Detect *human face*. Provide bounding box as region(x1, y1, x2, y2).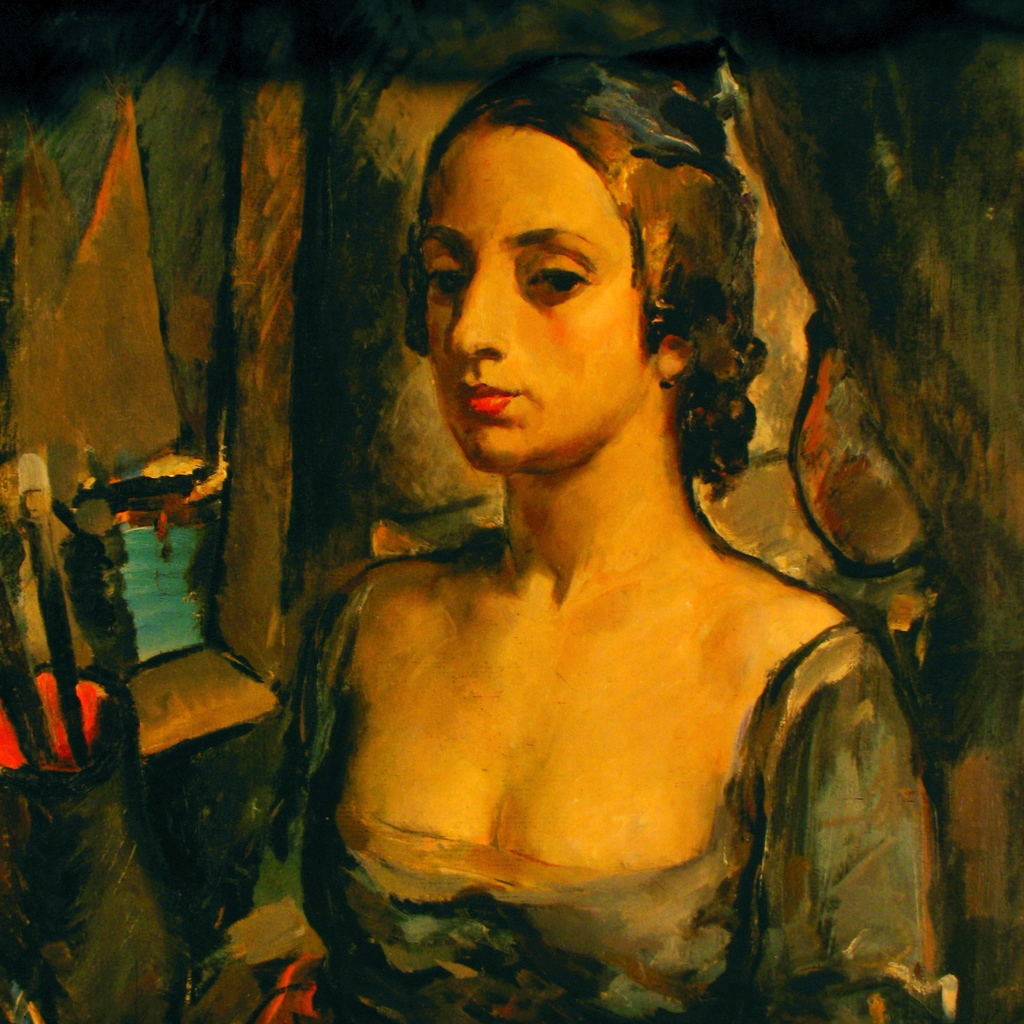
region(420, 130, 658, 476).
